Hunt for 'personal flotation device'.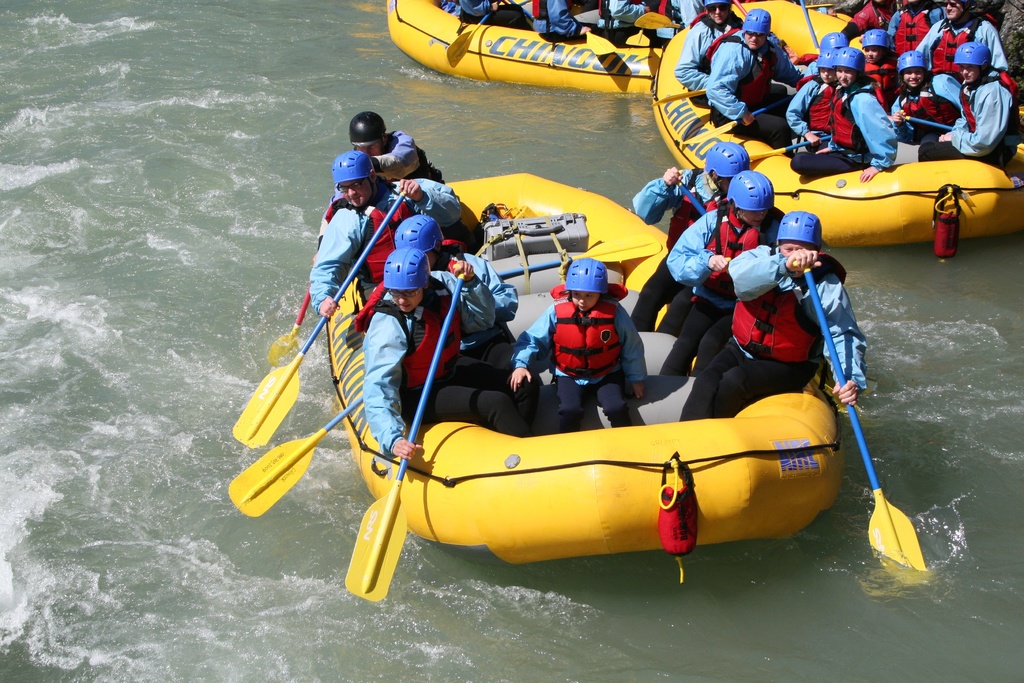
Hunted down at [x1=925, y1=14, x2=985, y2=68].
